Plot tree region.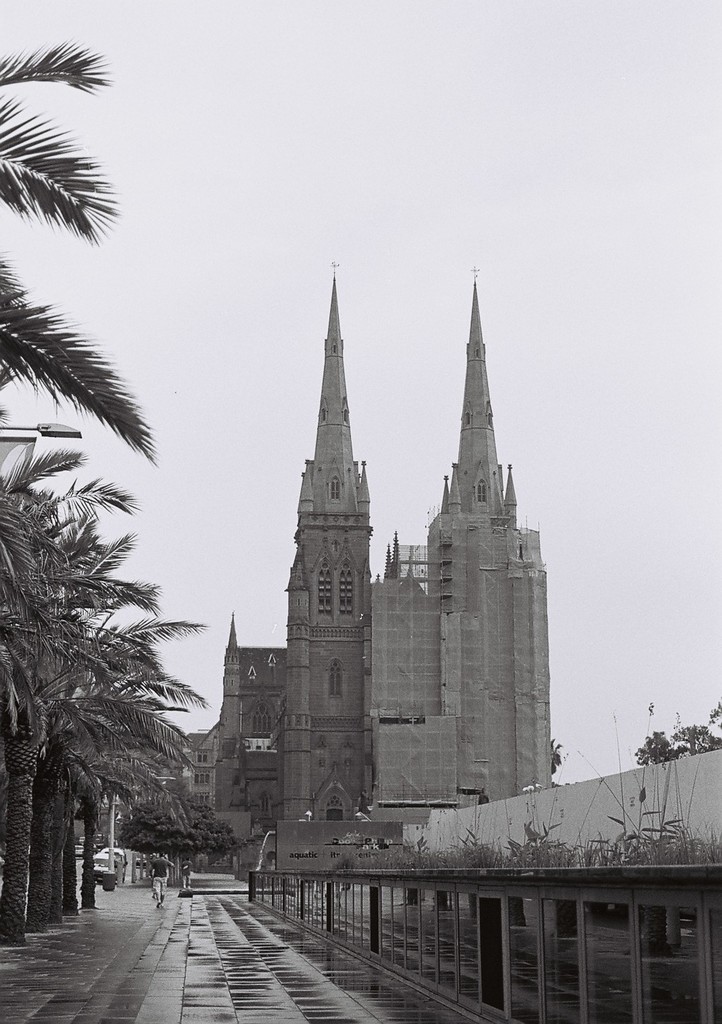
Plotted at bbox=[0, 37, 161, 481].
